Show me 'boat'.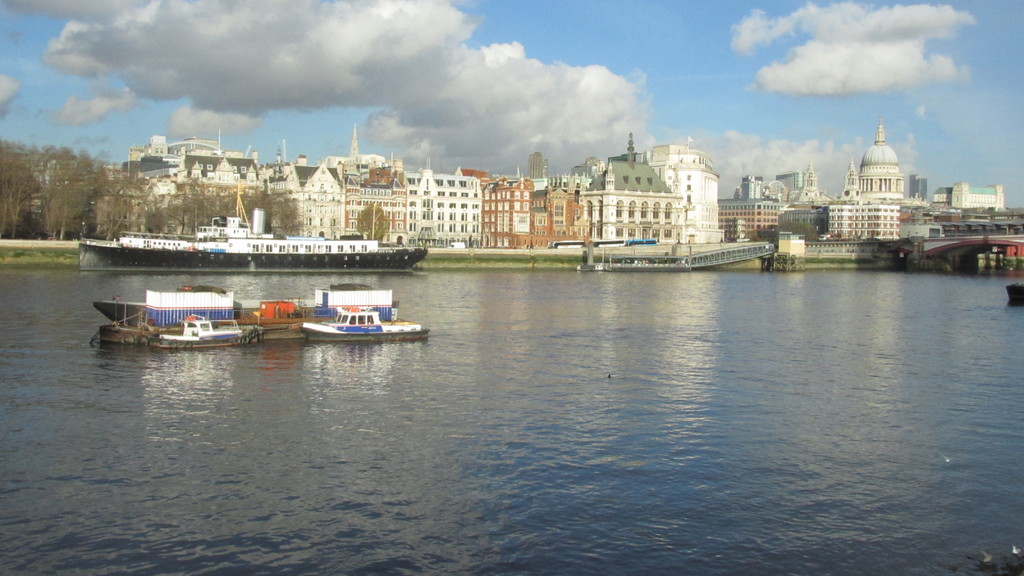
'boat' is here: select_region(1005, 280, 1023, 306).
